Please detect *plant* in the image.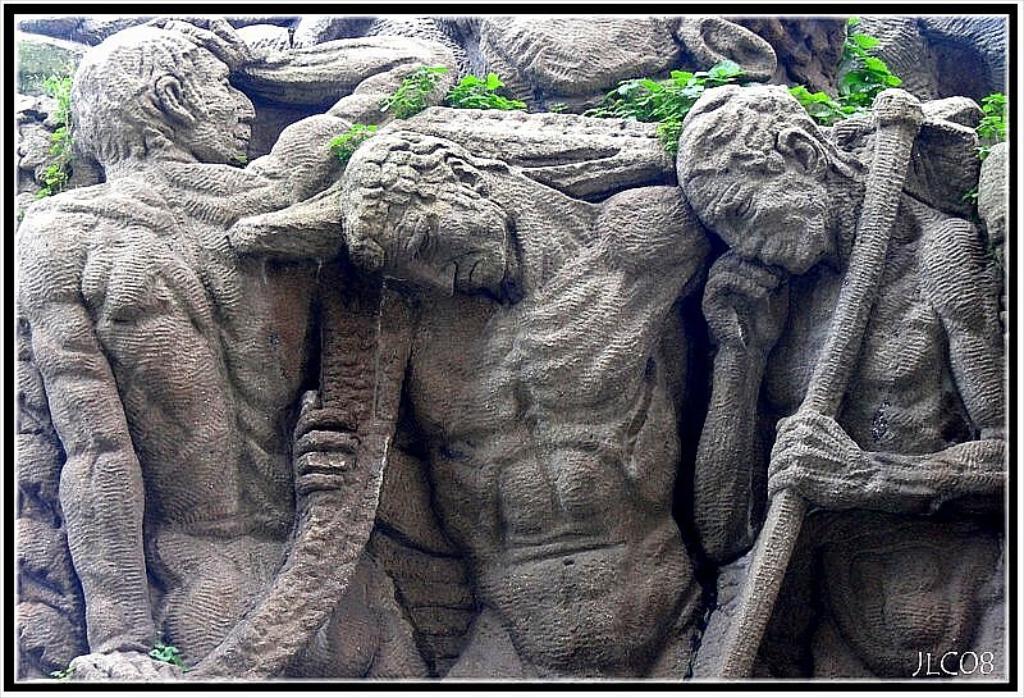
429:64:516:119.
